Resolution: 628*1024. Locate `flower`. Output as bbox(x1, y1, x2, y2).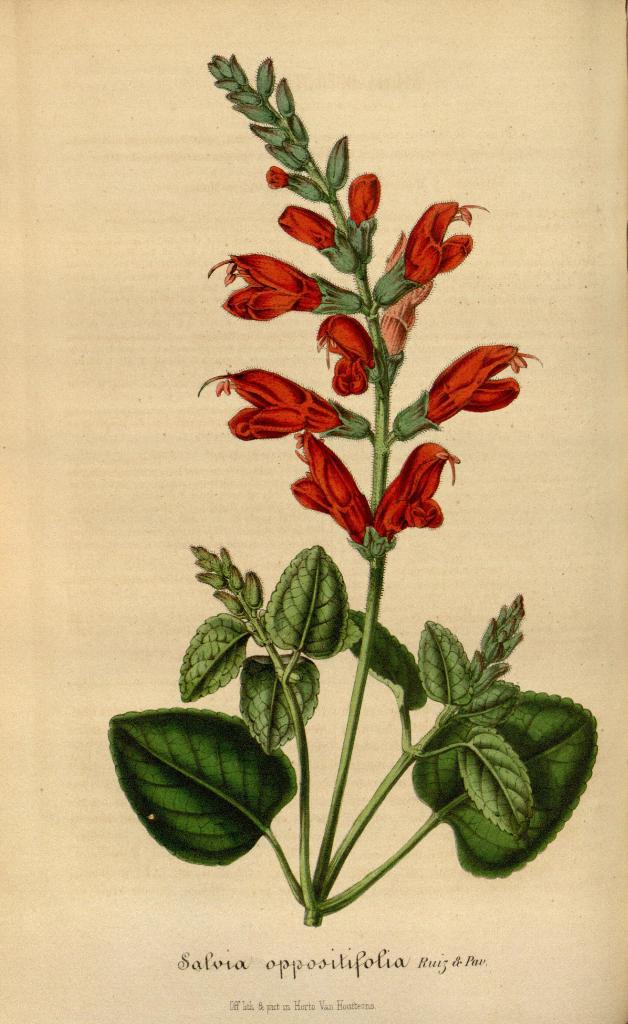
bbox(352, 166, 382, 240).
